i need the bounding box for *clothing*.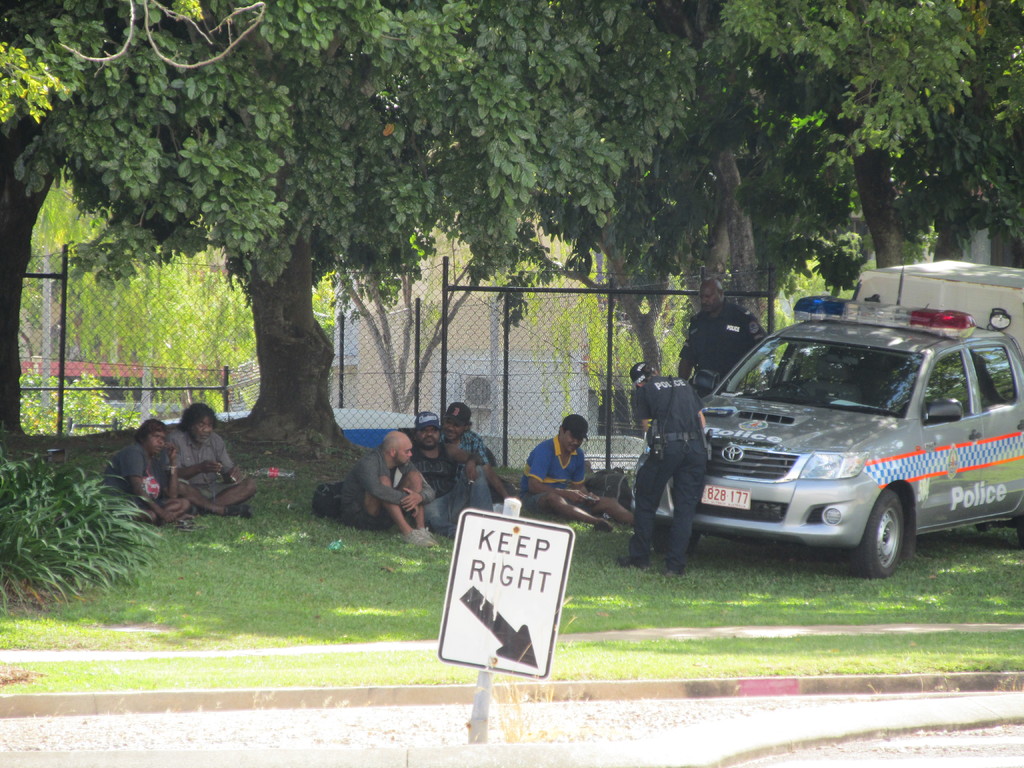
Here it is: (left=447, top=437, right=504, bottom=500).
